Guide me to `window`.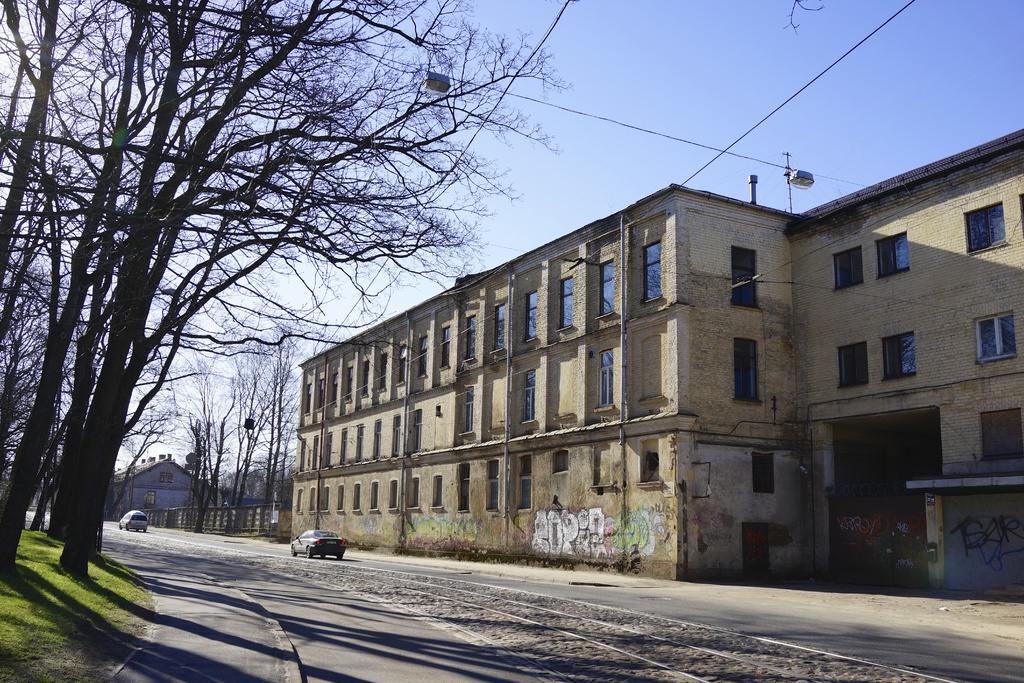
Guidance: 487:459:500:510.
